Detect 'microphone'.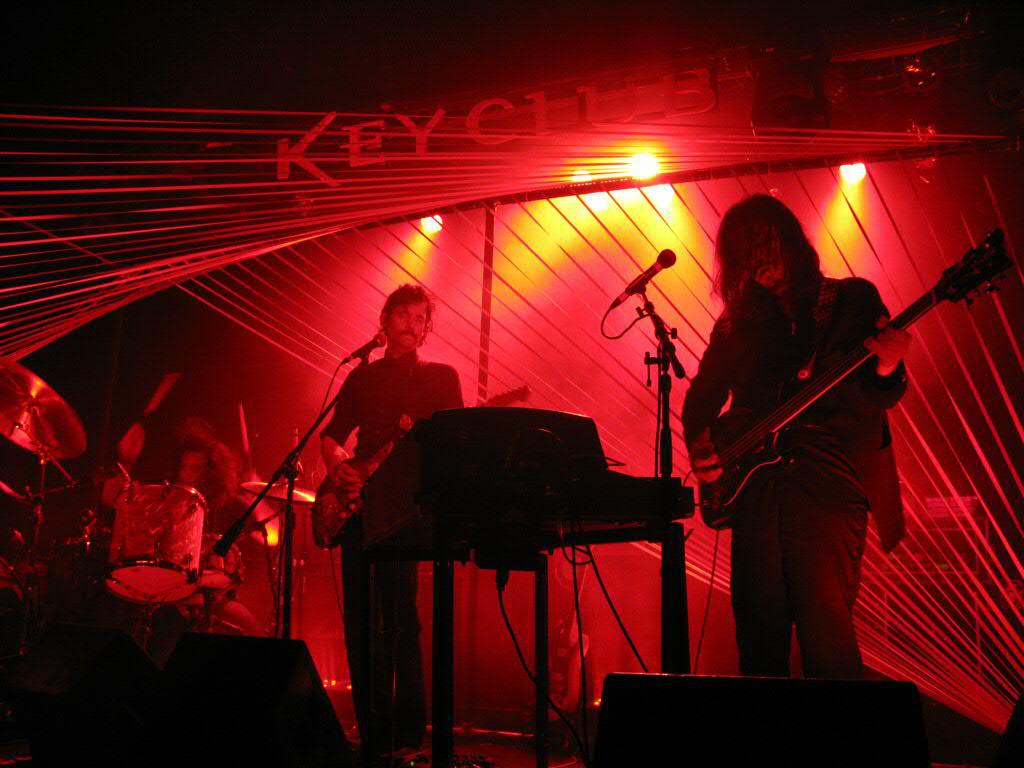
Detected at Rect(605, 249, 683, 313).
